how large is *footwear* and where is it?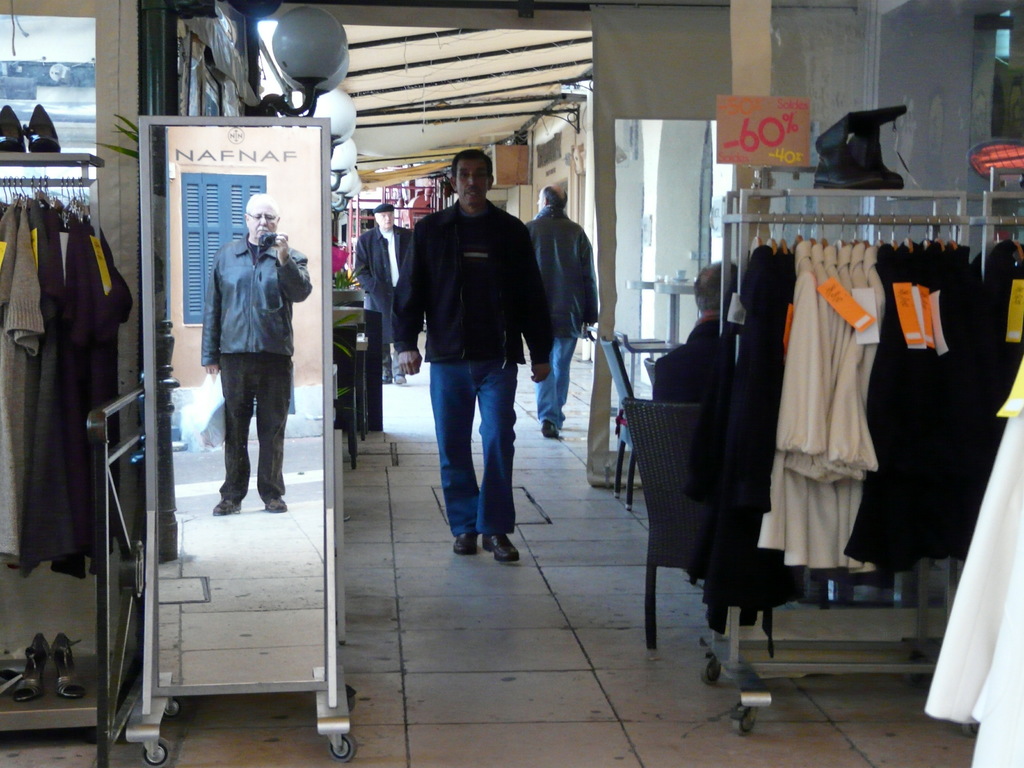
Bounding box: <region>480, 531, 518, 564</region>.
